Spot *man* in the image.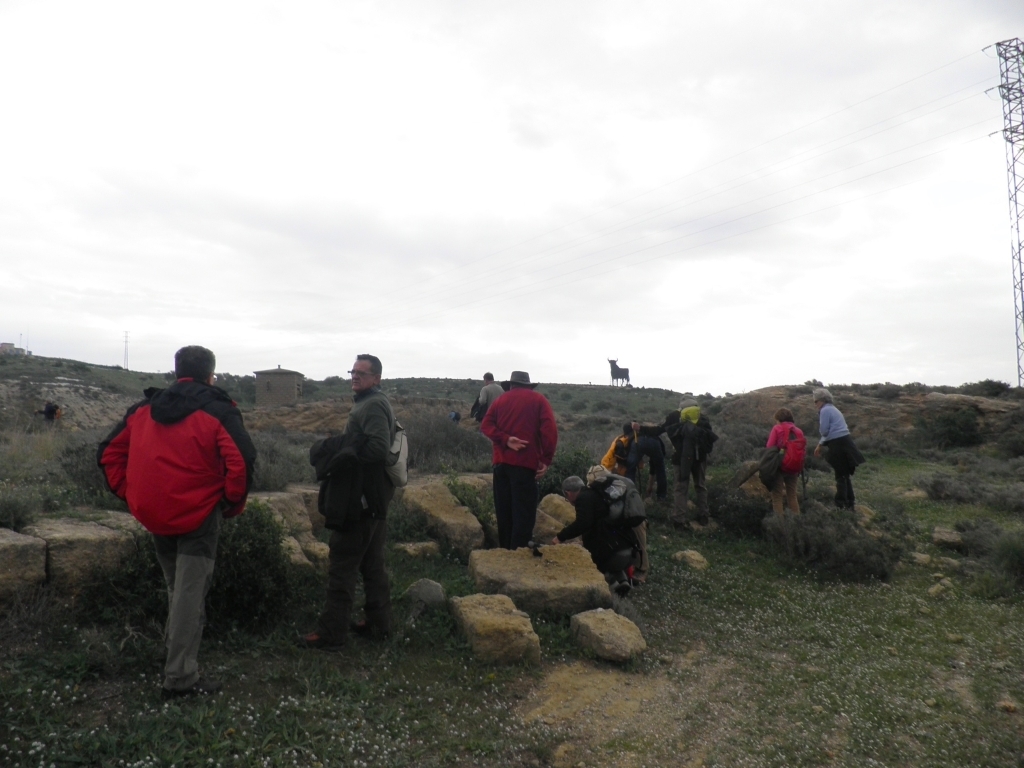
*man* found at select_region(475, 370, 560, 552).
